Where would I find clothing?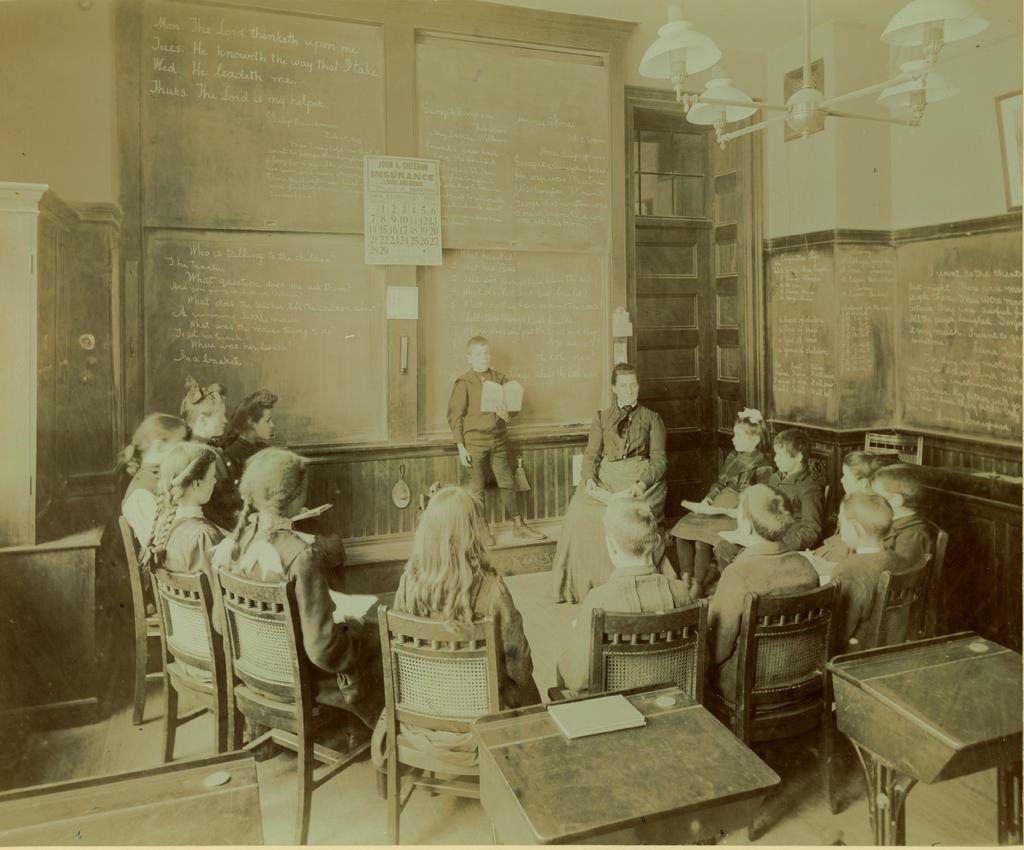
At left=205, top=501, right=378, bottom=755.
